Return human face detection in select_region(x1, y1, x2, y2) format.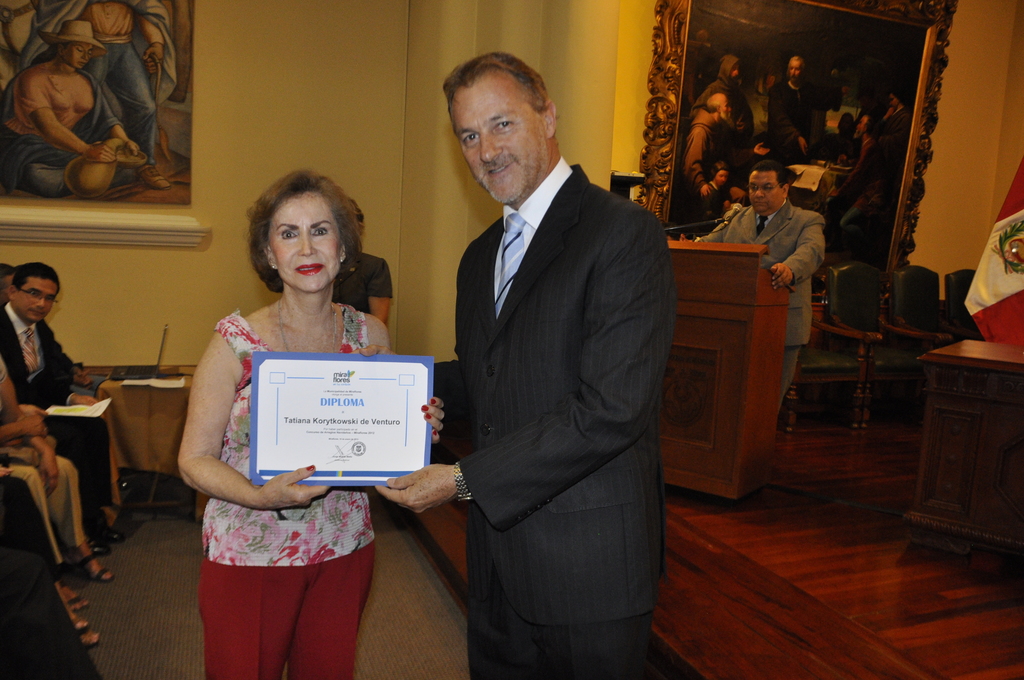
select_region(67, 42, 92, 69).
